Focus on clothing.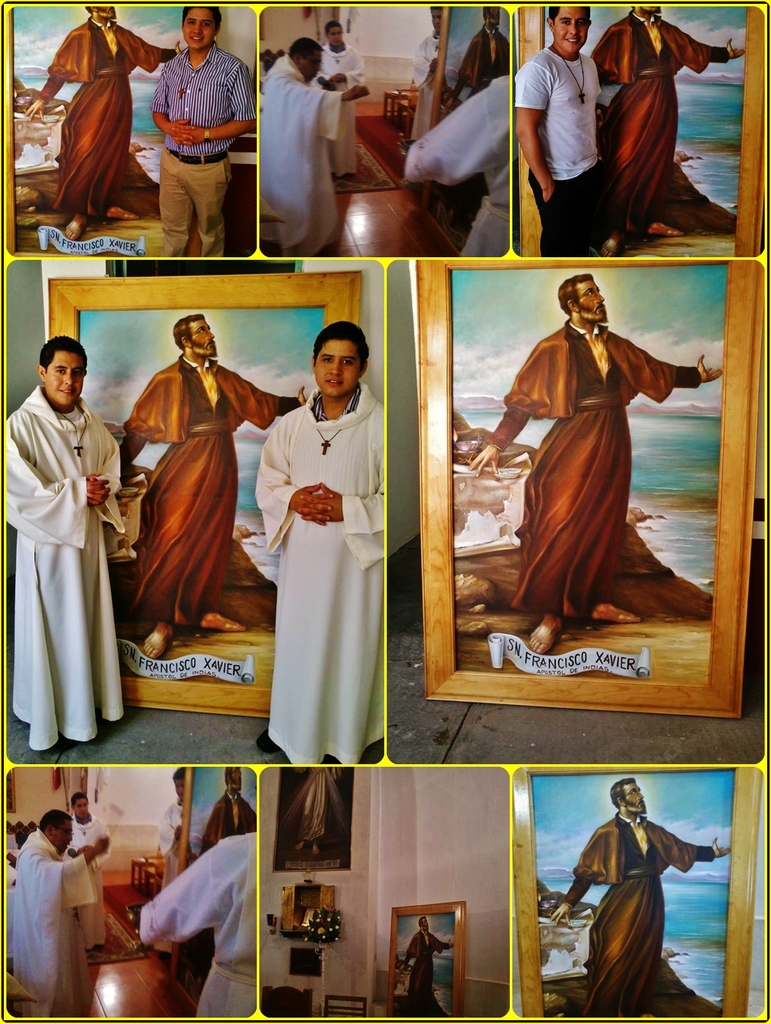
Focused at {"left": 568, "top": 805, "right": 708, "bottom": 1020}.
